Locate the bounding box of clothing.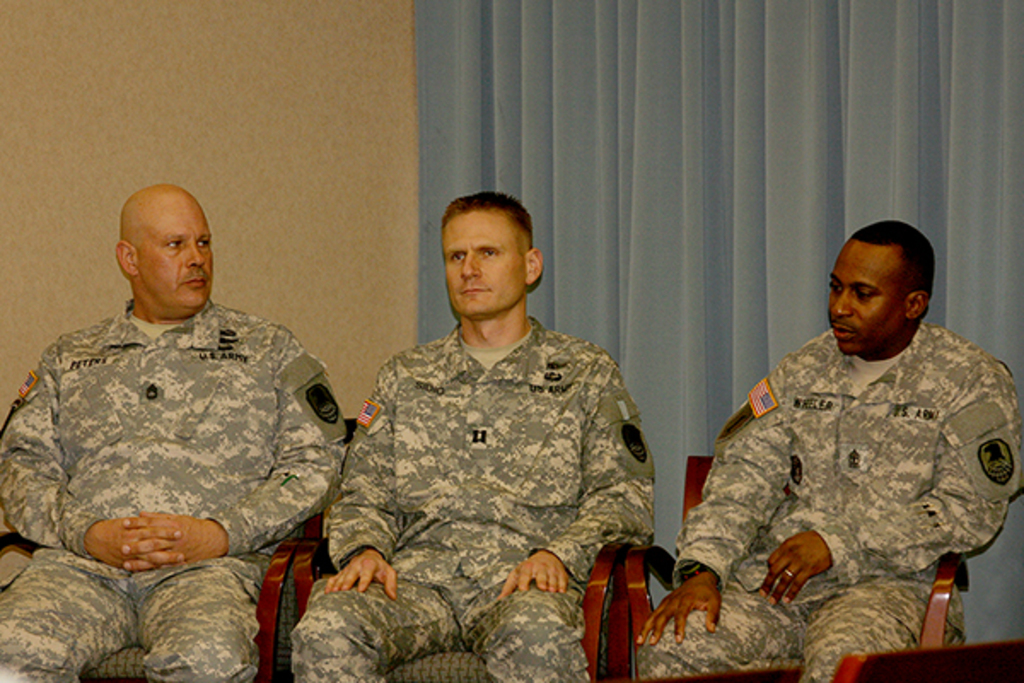
Bounding box: bbox=(283, 316, 654, 681).
